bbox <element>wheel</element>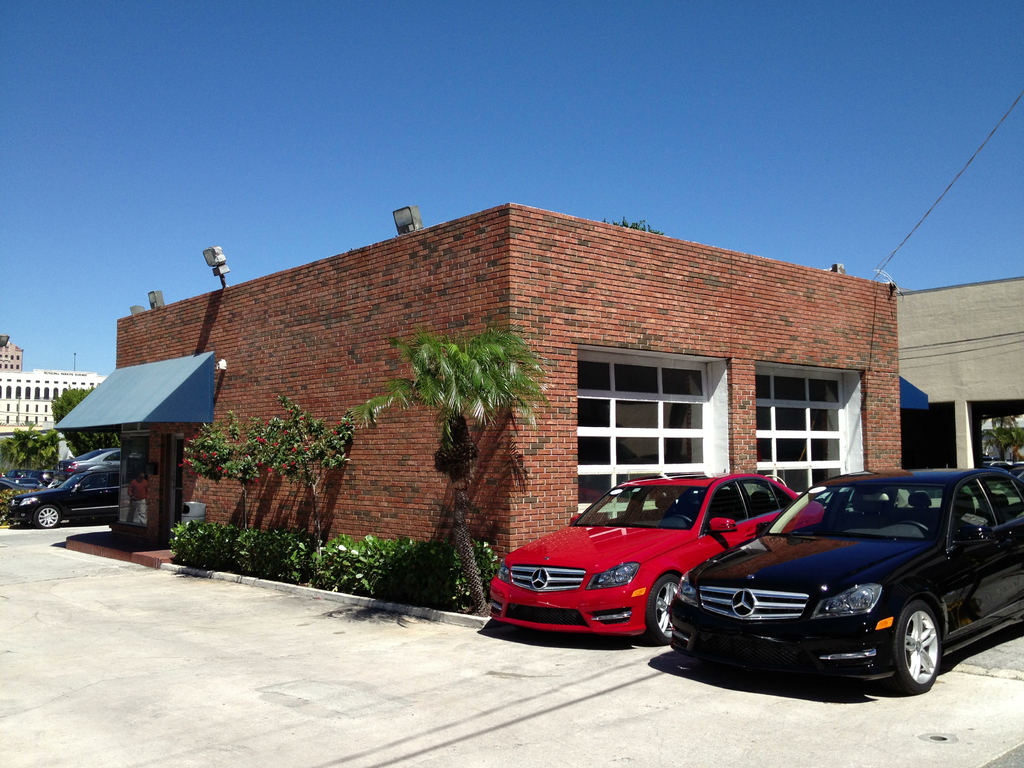
{"x1": 33, "y1": 503, "x2": 59, "y2": 528}
